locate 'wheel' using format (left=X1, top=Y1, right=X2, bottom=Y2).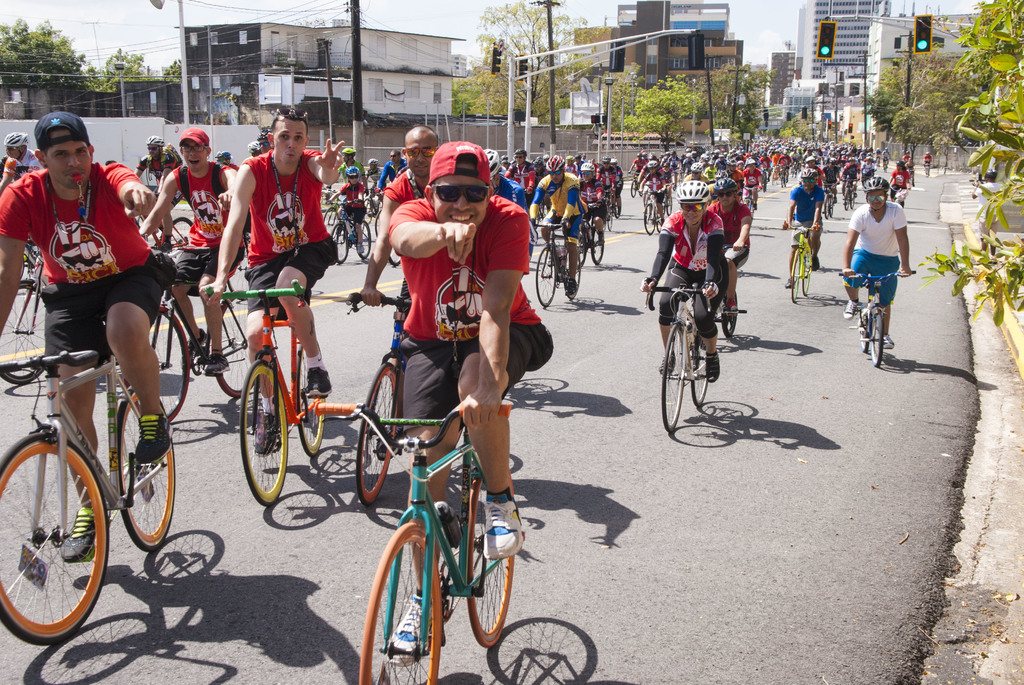
(left=840, top=192, right=845, bottom=205).
